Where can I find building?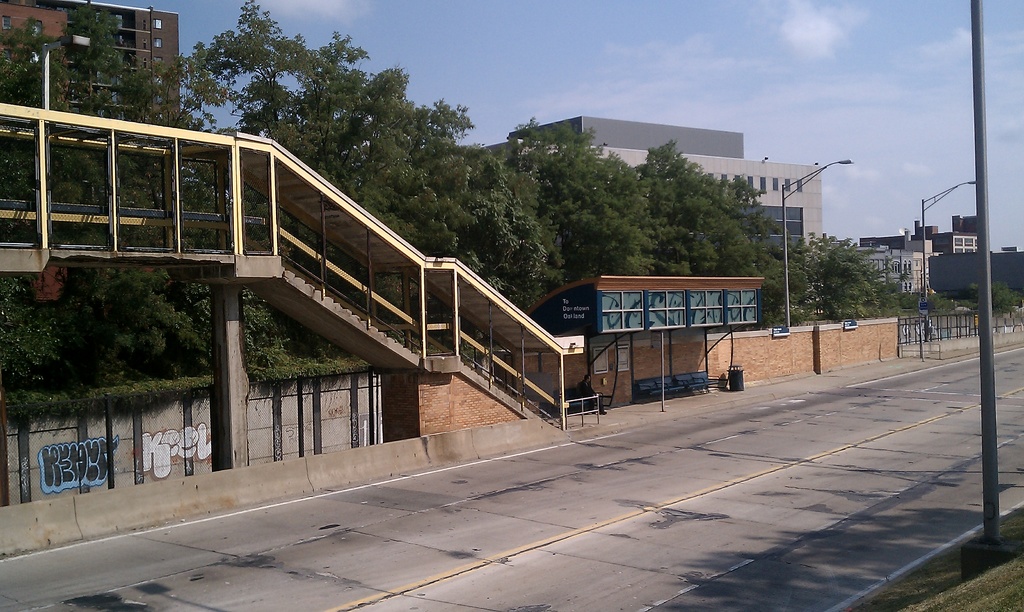
You can find it at 532,146,822,254.
